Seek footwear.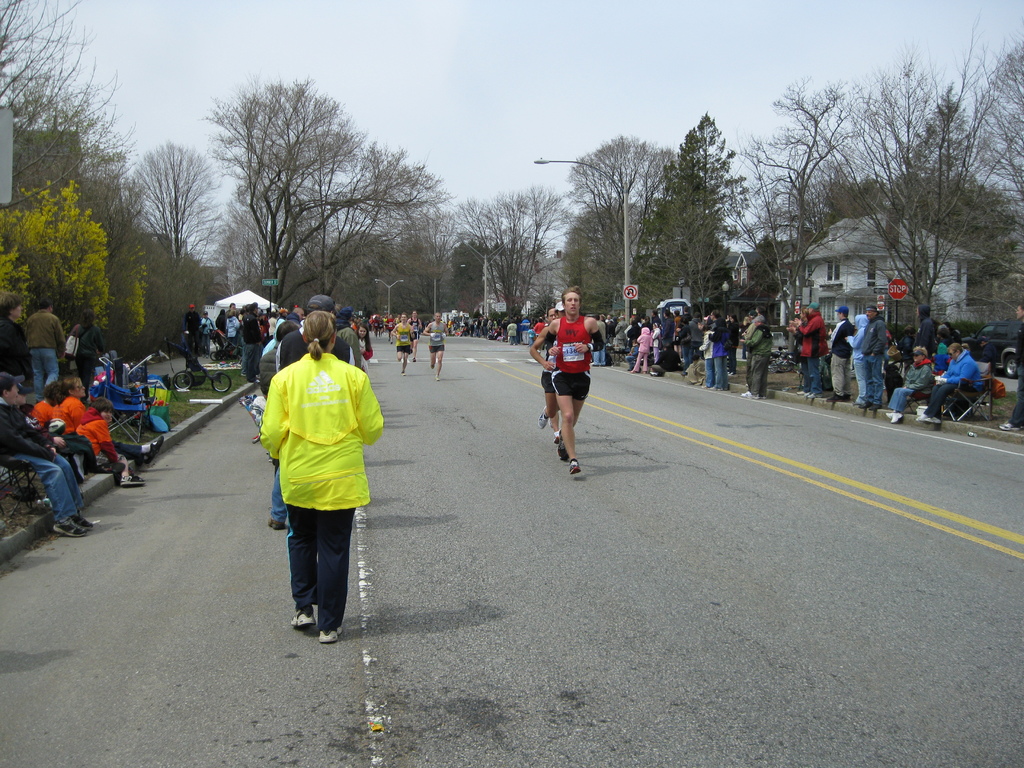
(x1=145, y1=436, x2=161, y2=463).
